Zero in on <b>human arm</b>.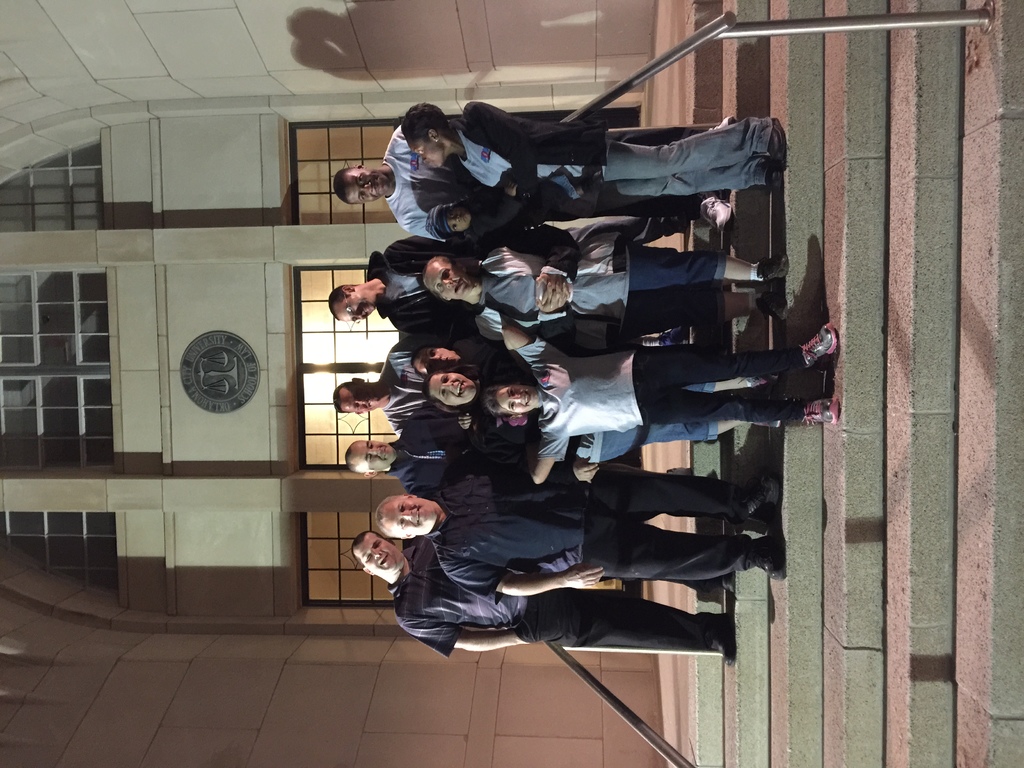
Zeroed in: 514 554 609 589.
